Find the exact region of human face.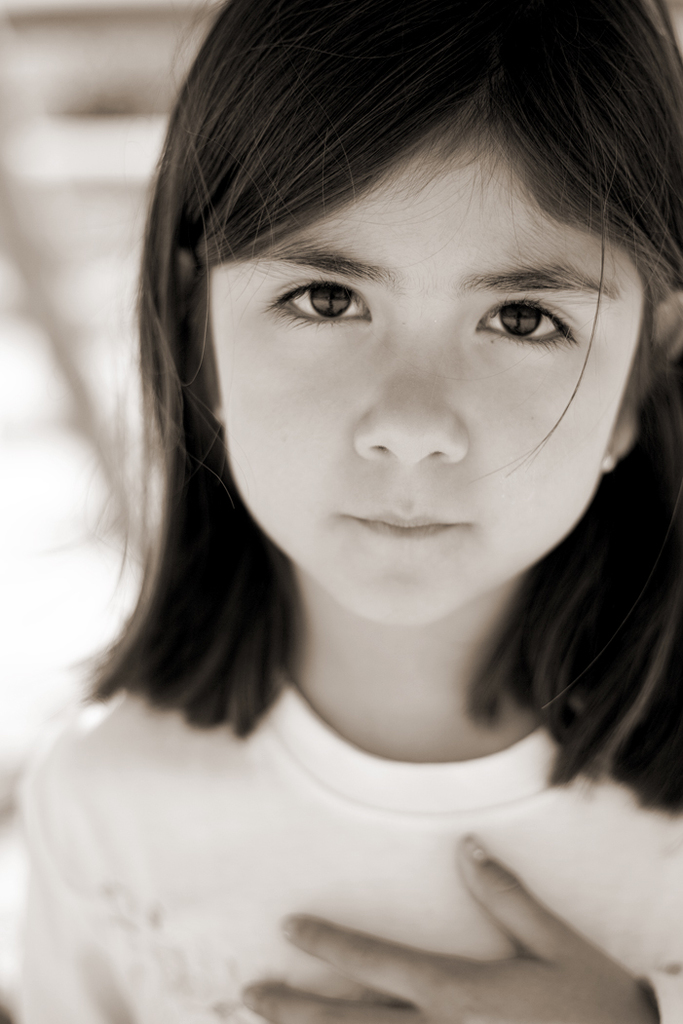
Exact region: [208,124,647,636].
